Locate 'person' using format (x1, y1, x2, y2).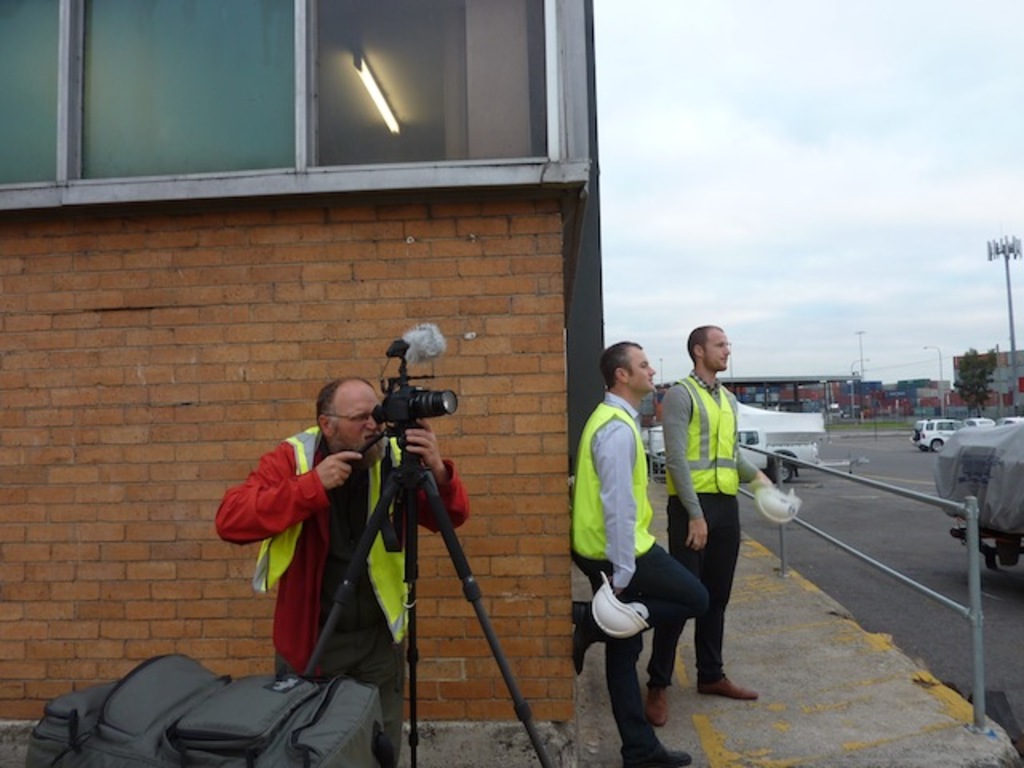
(670, 320, 762, 696).
